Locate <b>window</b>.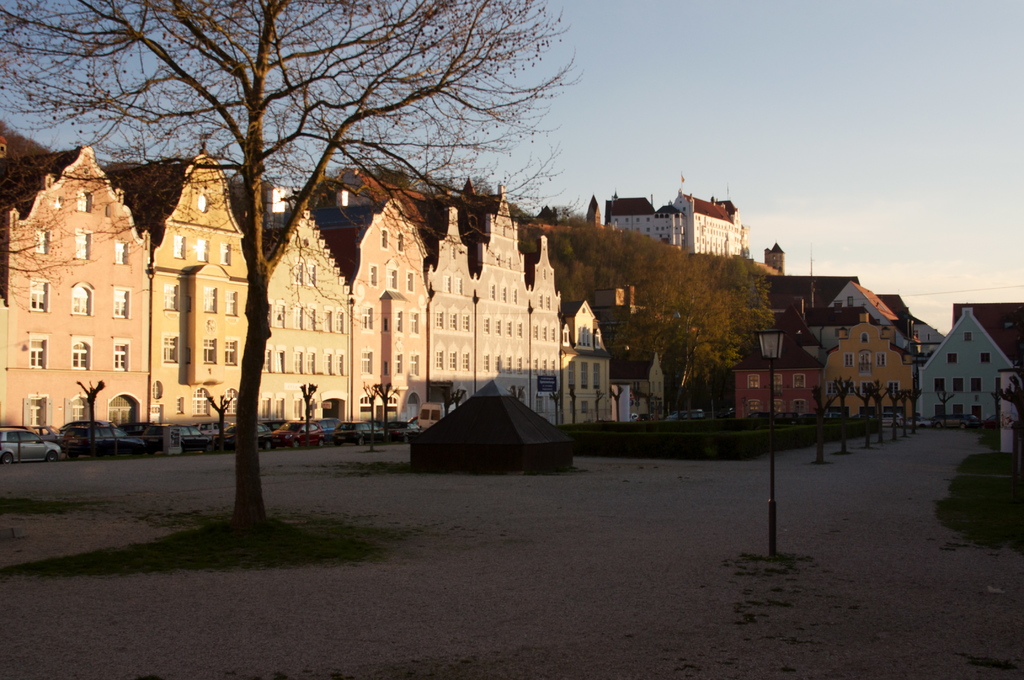
Bounding box: 292,254,304,284.
